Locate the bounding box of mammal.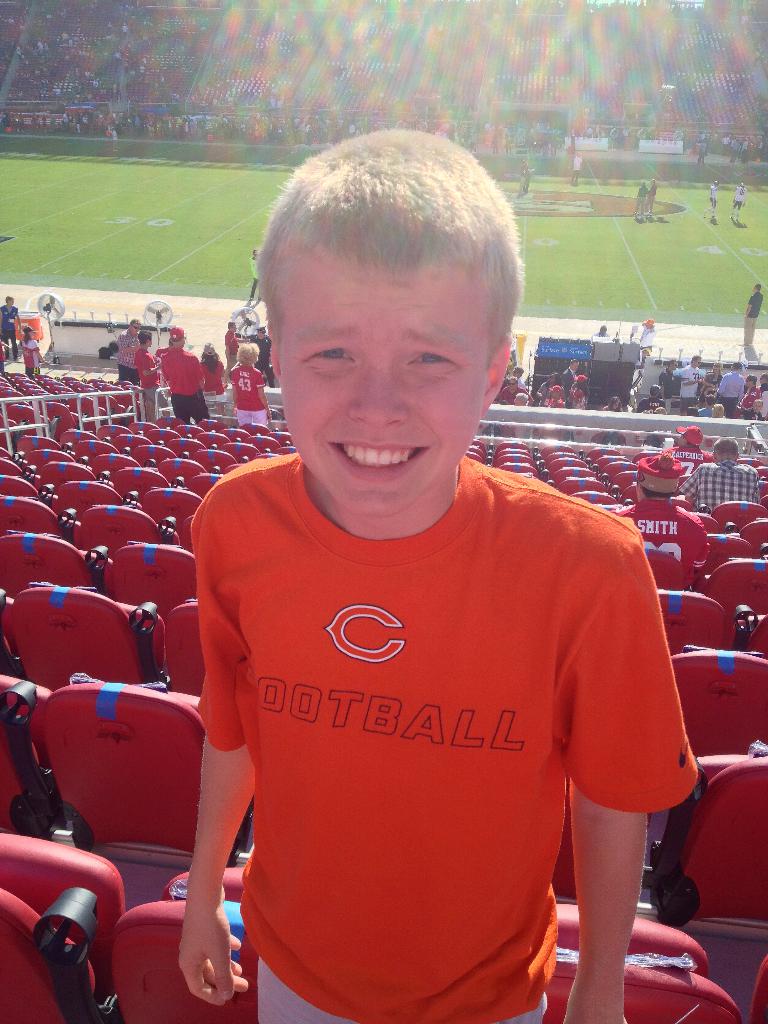
Bounding box: {"left": 0, "top": 294, "right": 23, "bottom": 360}.
